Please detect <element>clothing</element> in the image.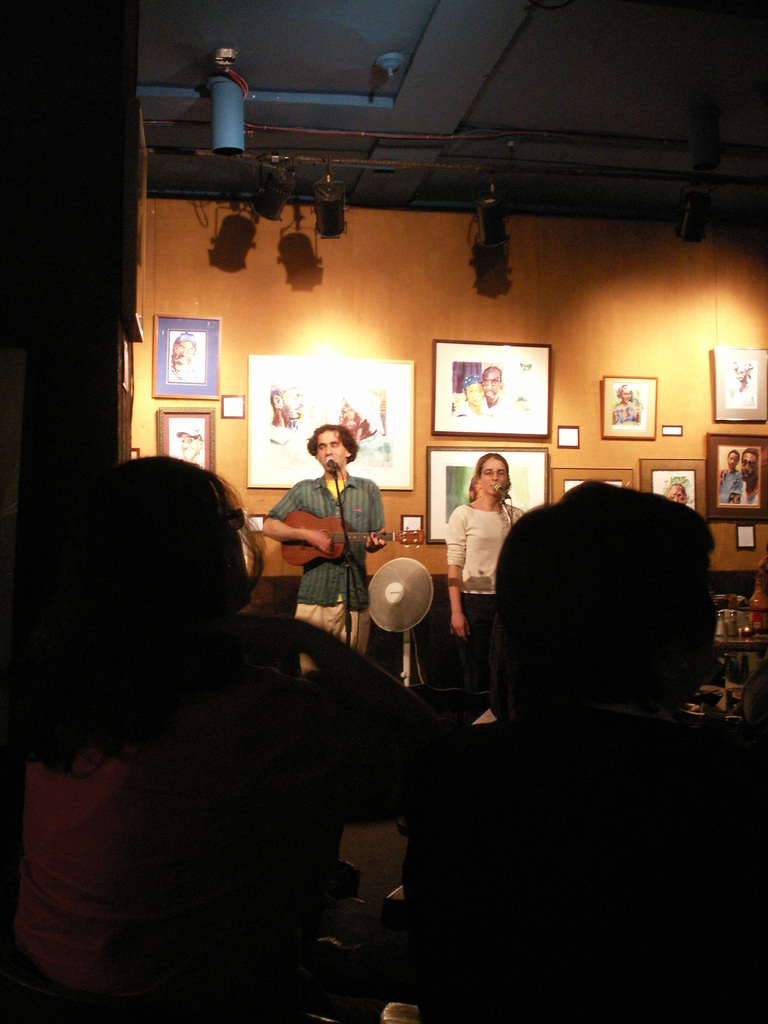
(263,467,388,679).
